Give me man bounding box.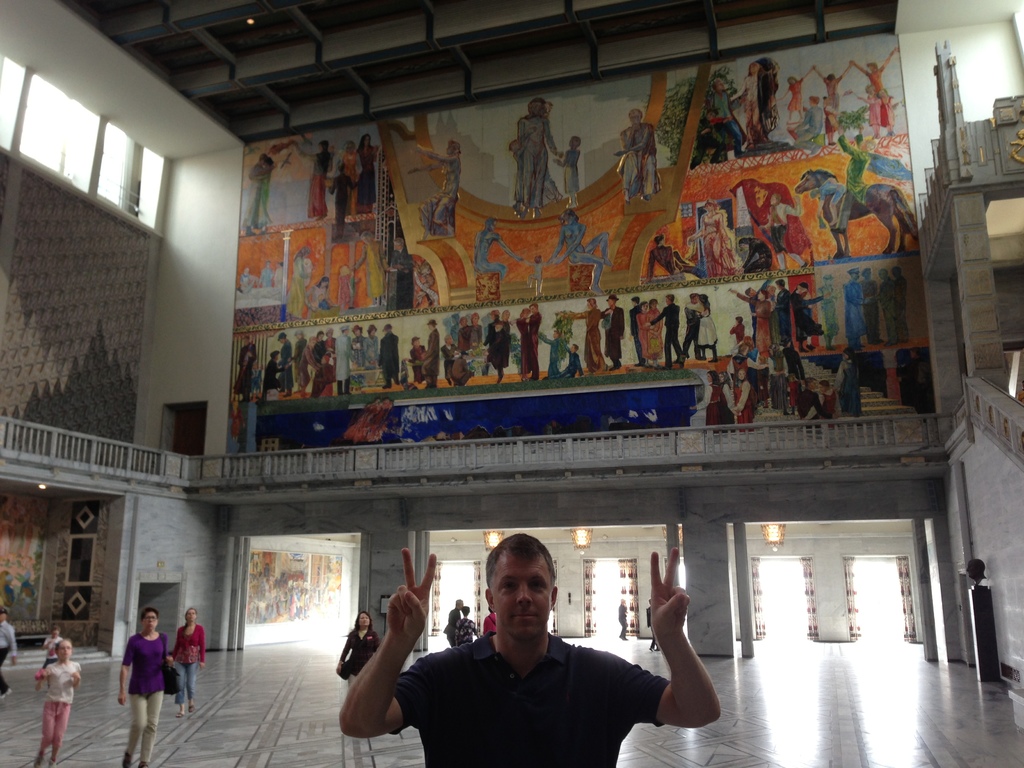
[x1=629, y1=296, x2=646, y2=366].
